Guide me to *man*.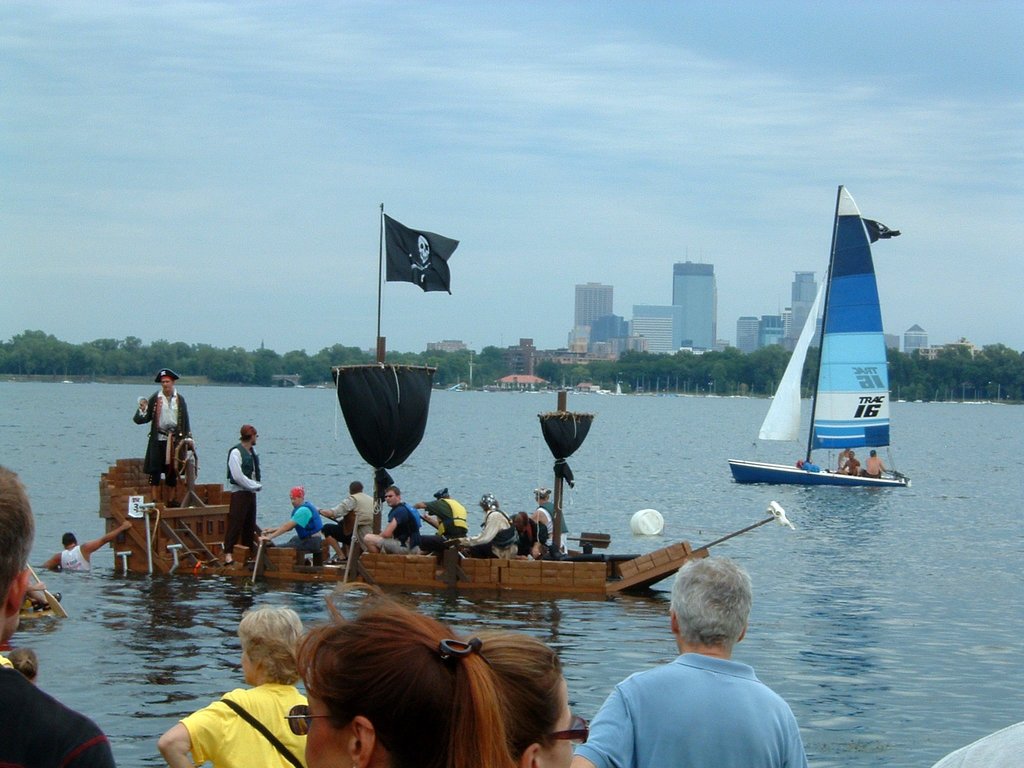
Guidance: [534,488,570,557].
